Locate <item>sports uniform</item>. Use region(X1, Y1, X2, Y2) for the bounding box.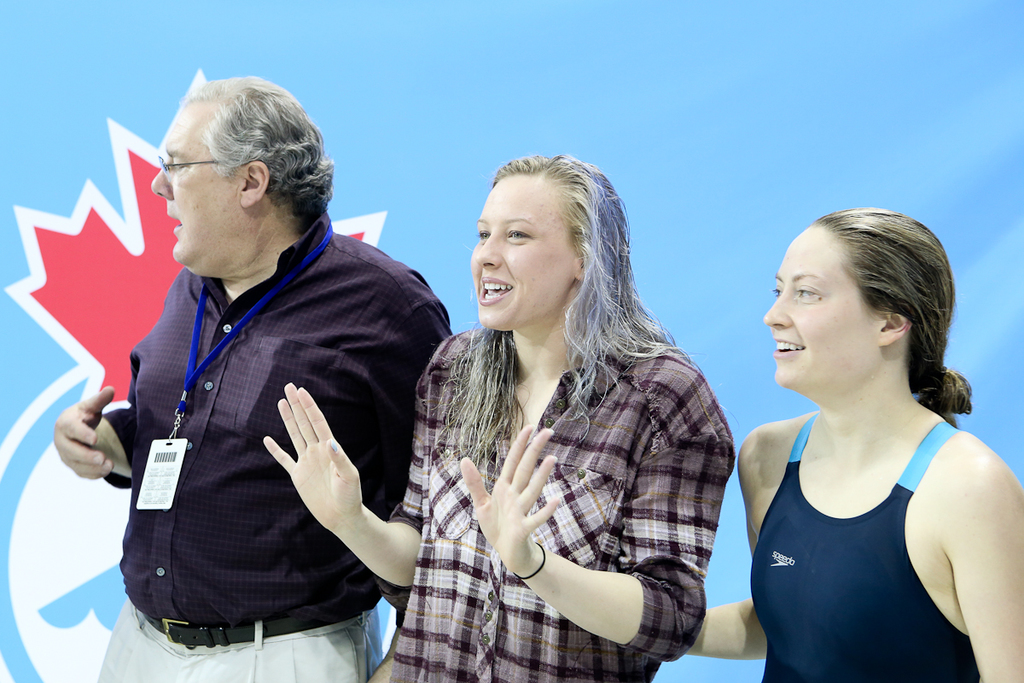
region(748, 412, 979, 682).
